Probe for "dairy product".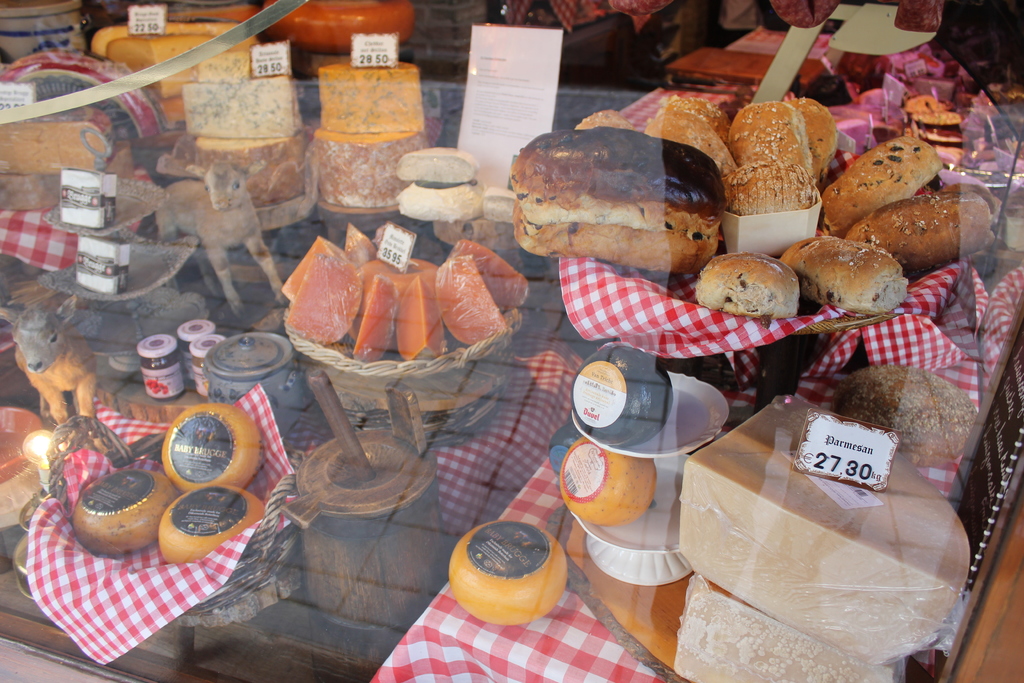
Probe result: (left=502, top=142, right=729, bottom=284).
